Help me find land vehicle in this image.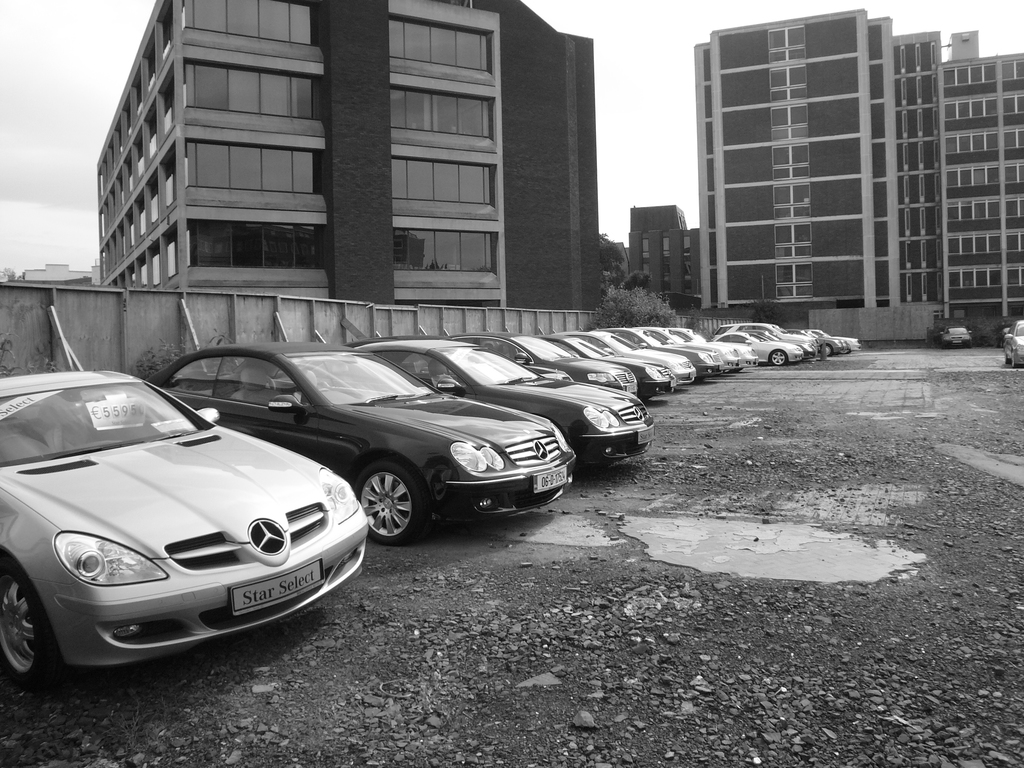
Found it: {"x1": 355, "y1": 340, "x2": 654, "y2": 479}.
